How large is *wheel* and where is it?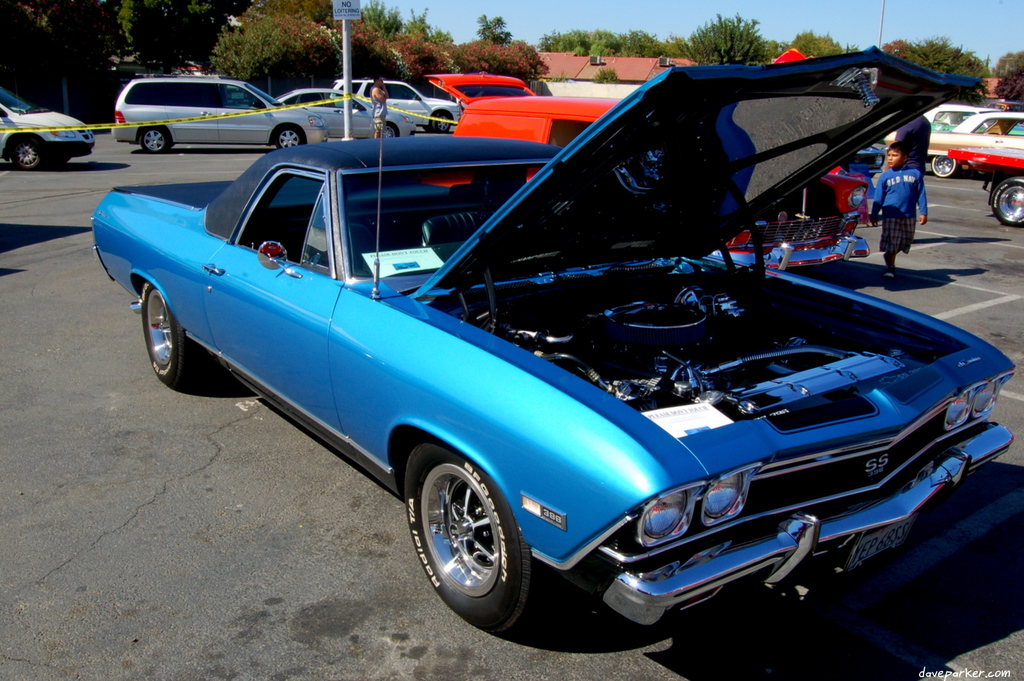
Bounding box: region(406, 456, 523, 626).
